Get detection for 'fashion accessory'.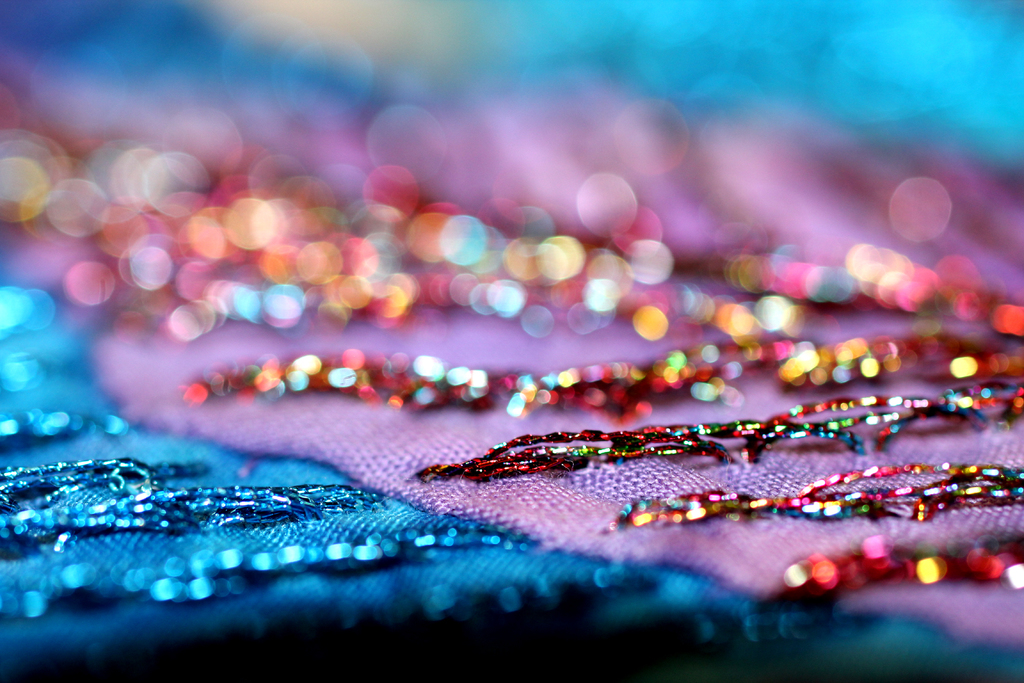
Detection: 174,323,1016,427.
